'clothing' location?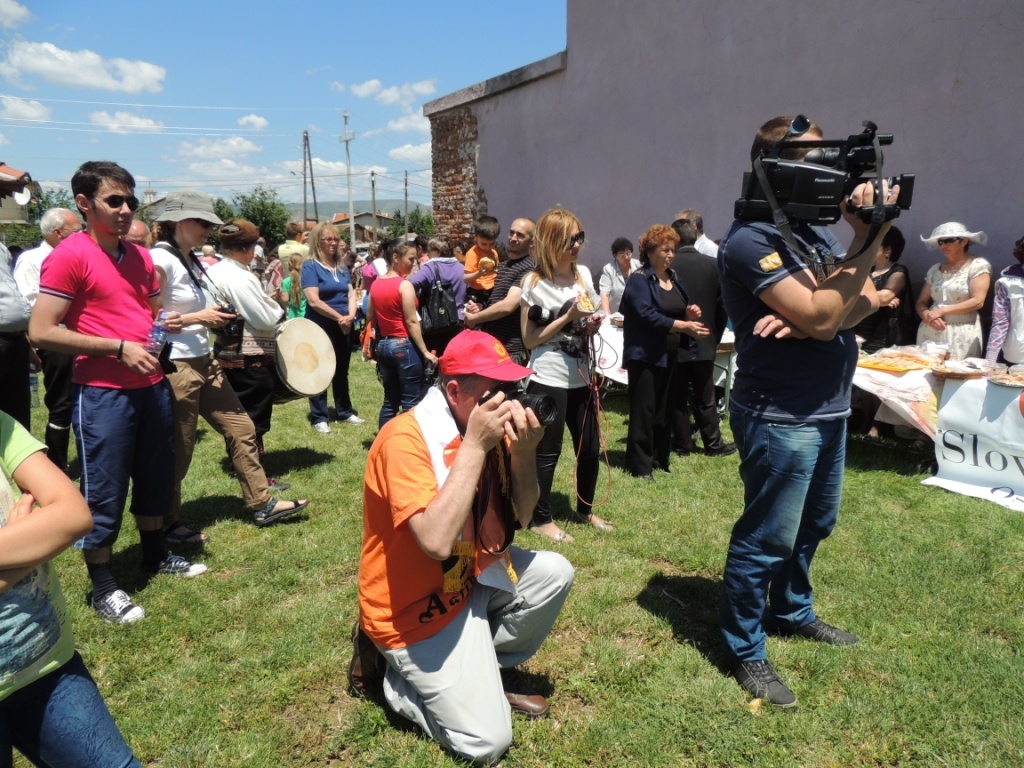
710, 221, 860, 674
